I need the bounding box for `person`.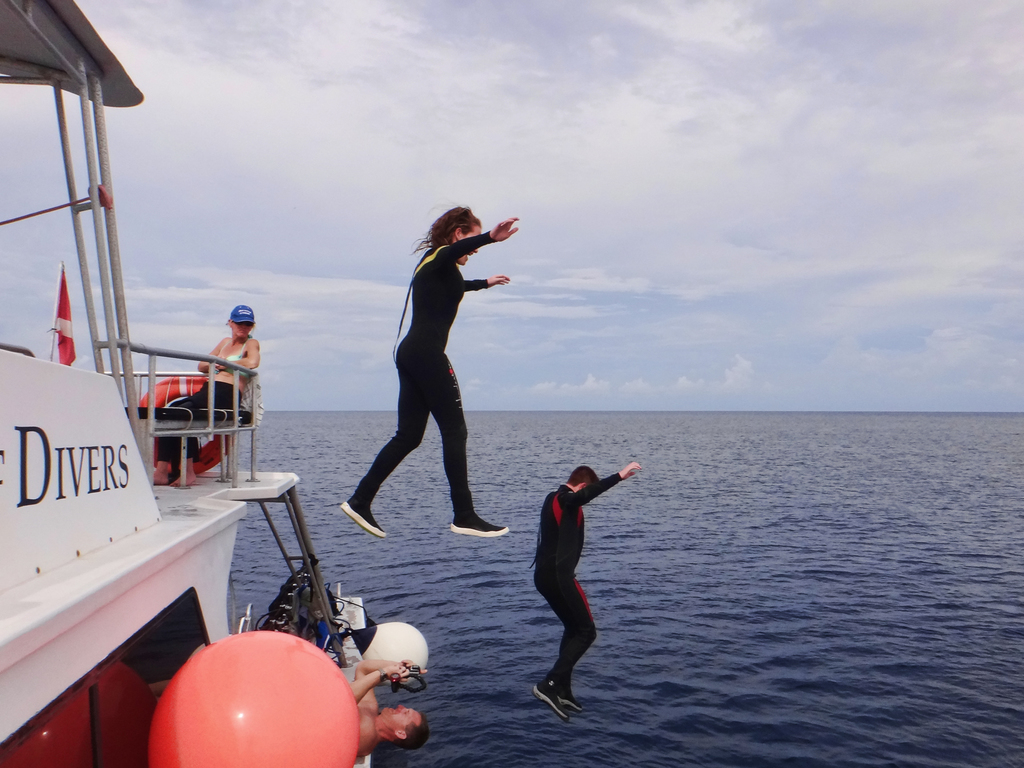
Here it is: <region>337, 196, 525, 541</region>.
